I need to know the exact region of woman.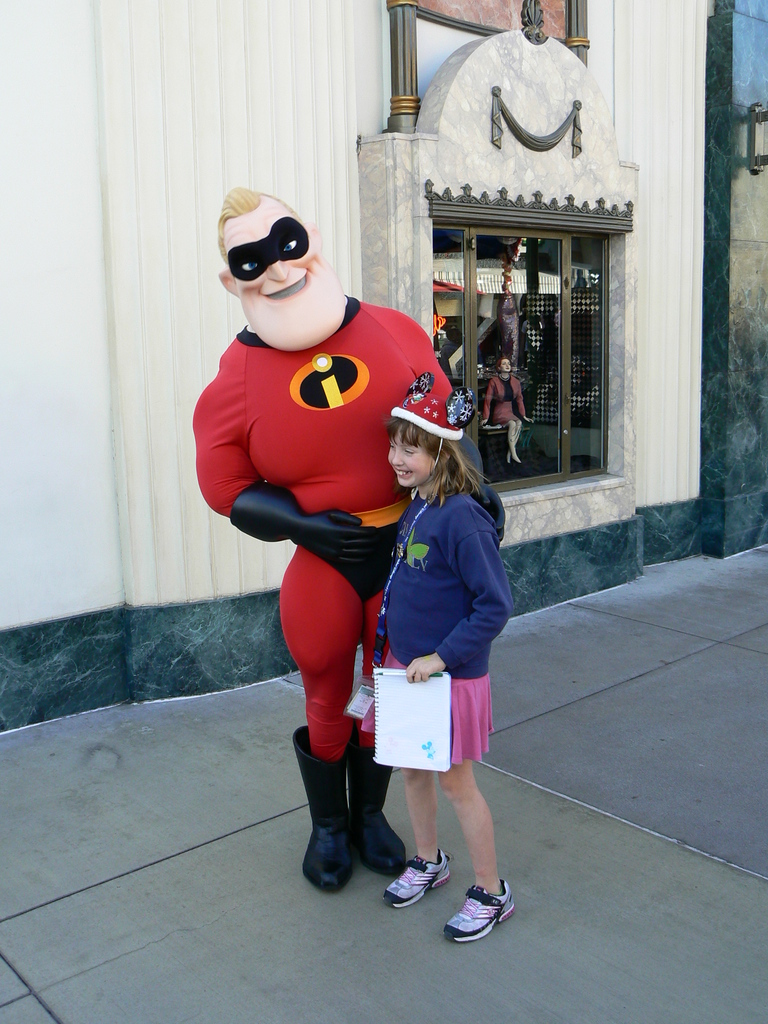
Region: (480,346,532,470).
